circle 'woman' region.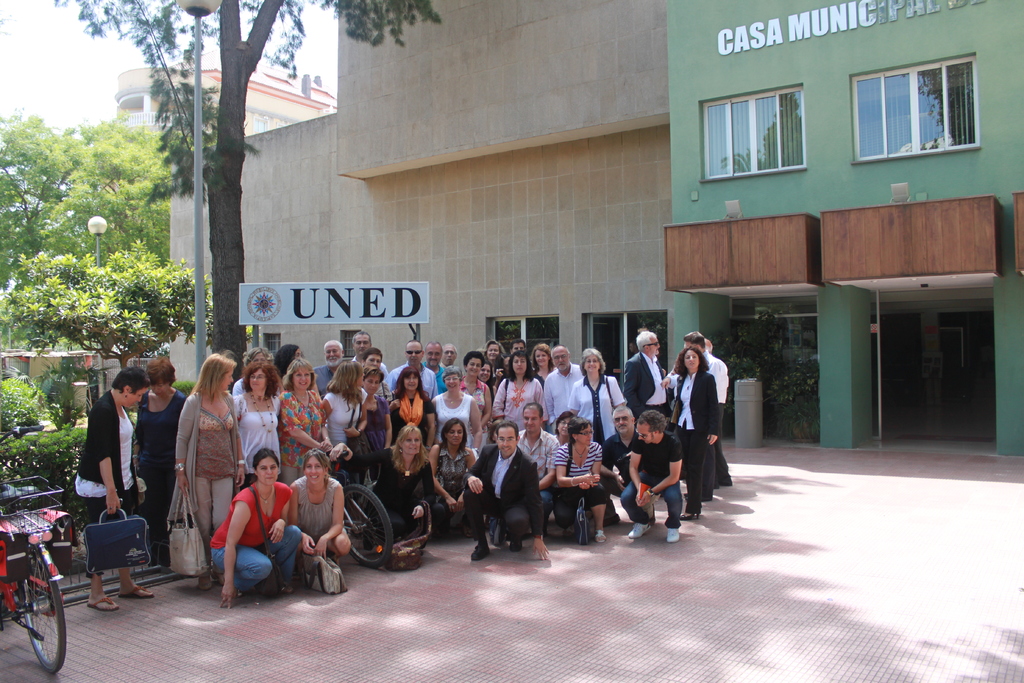
Region: [192, 444, 307, 609].
